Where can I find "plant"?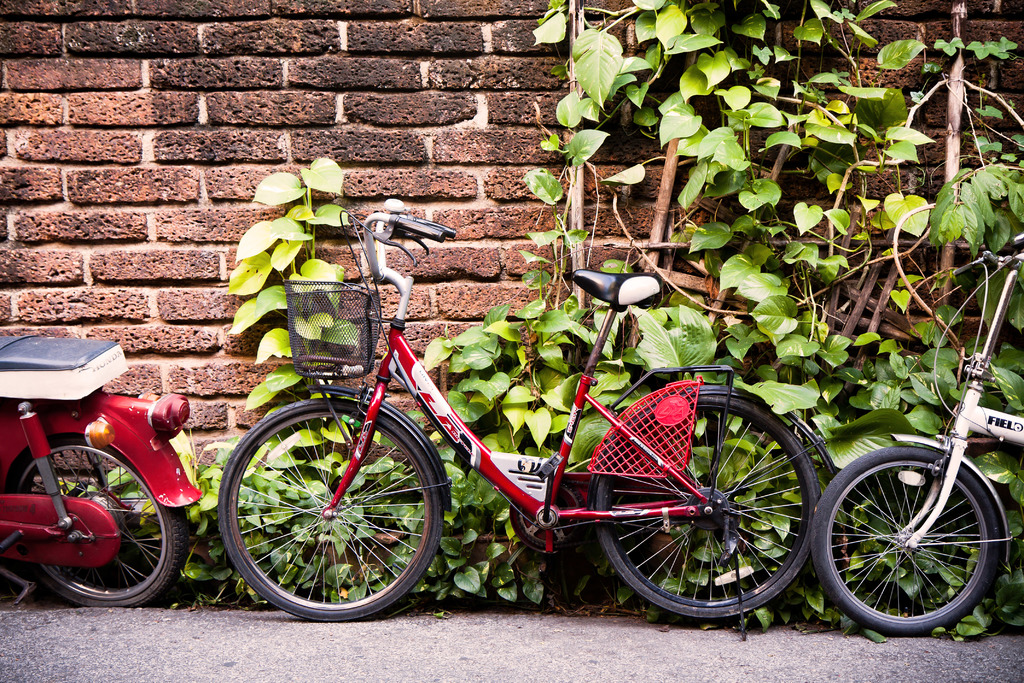
You can find it at bbox=(59, 0, 1023, 646).
